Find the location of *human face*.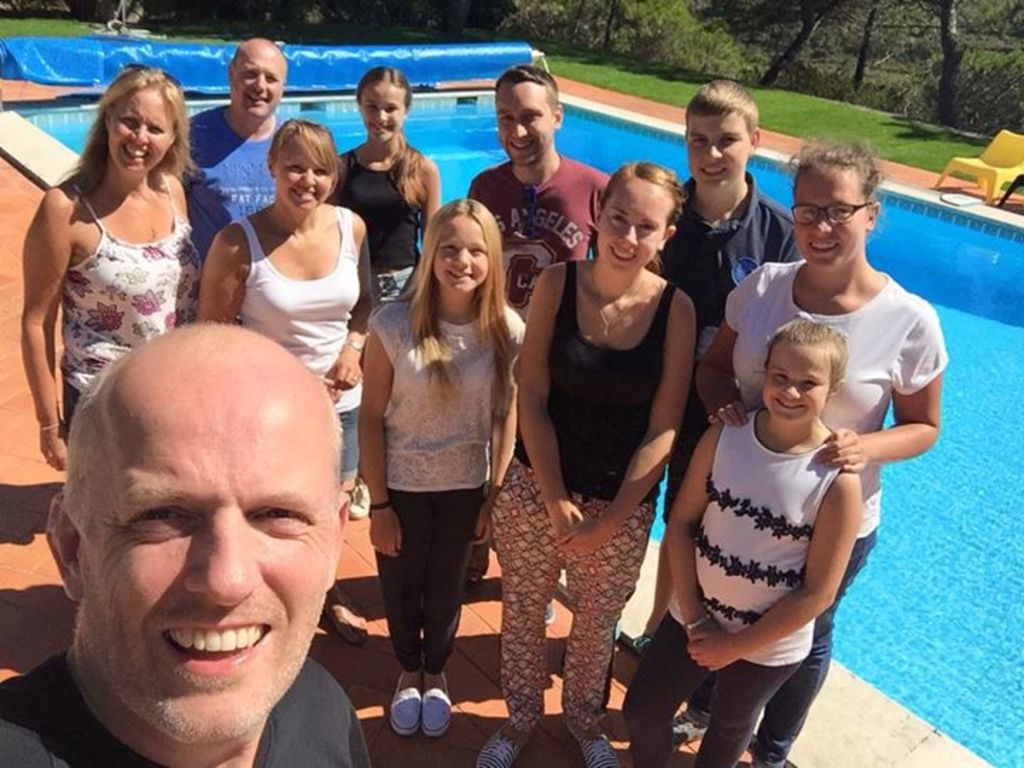
Location: select_region(687, 114, 754, 193).
